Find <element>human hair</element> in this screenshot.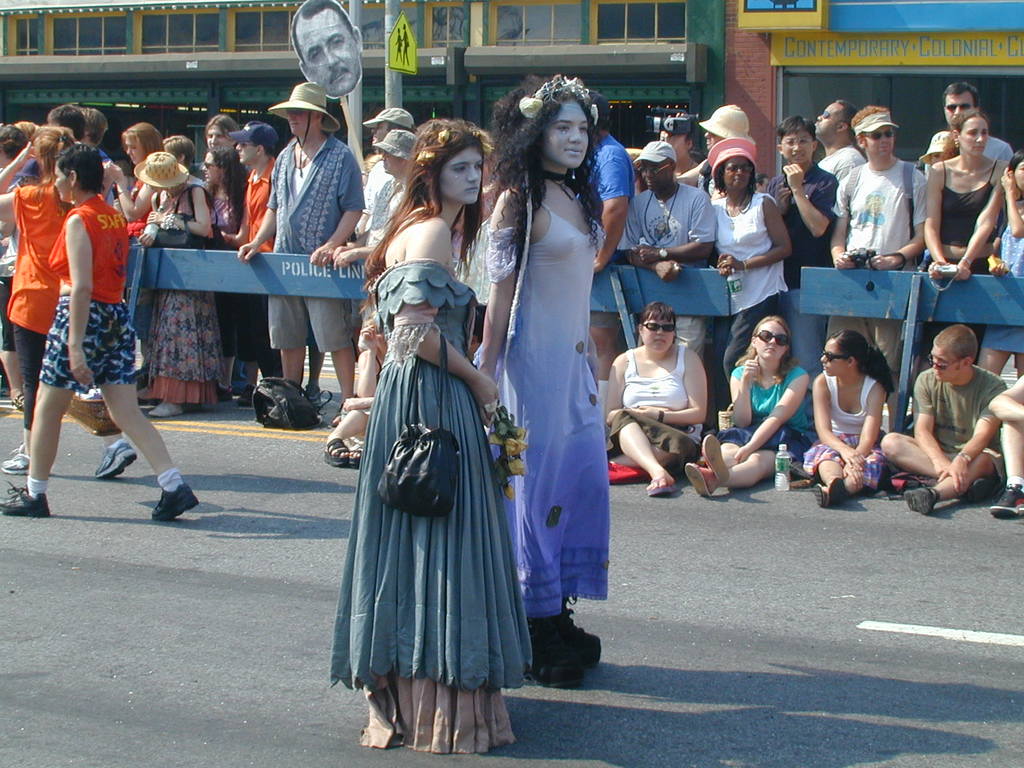
The bounding box for <element>human hair</element> is pyautogui.locateOnScreen(205, 113, 238, 140).
